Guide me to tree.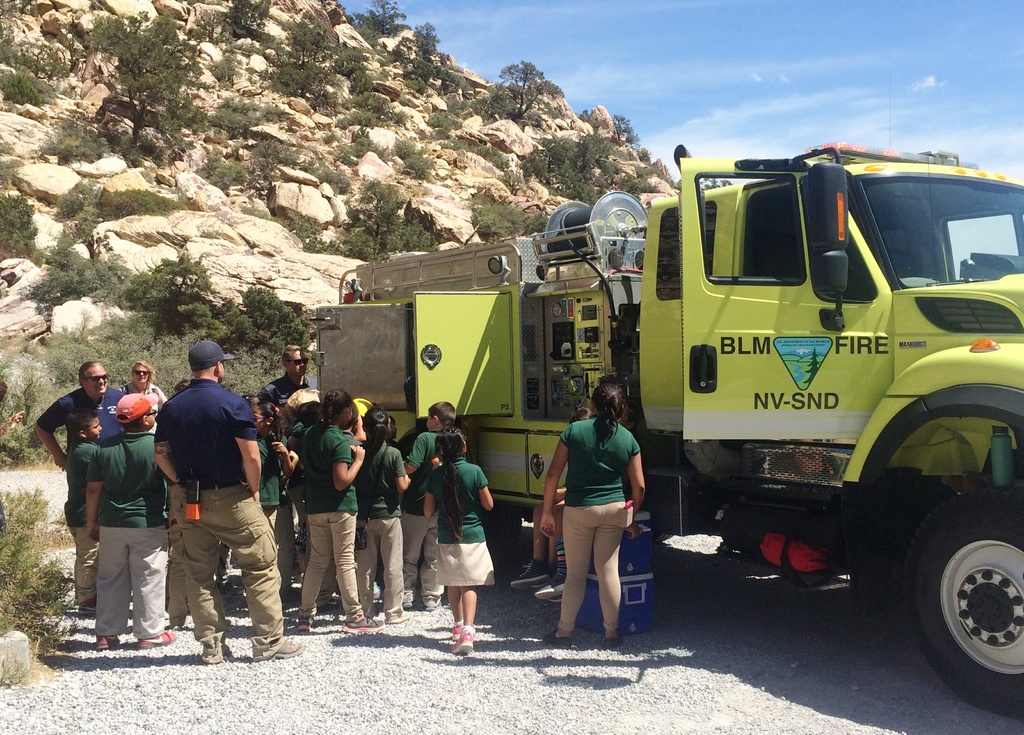
Guidance: x1=439, y1=90, x2=504, y2=118.
